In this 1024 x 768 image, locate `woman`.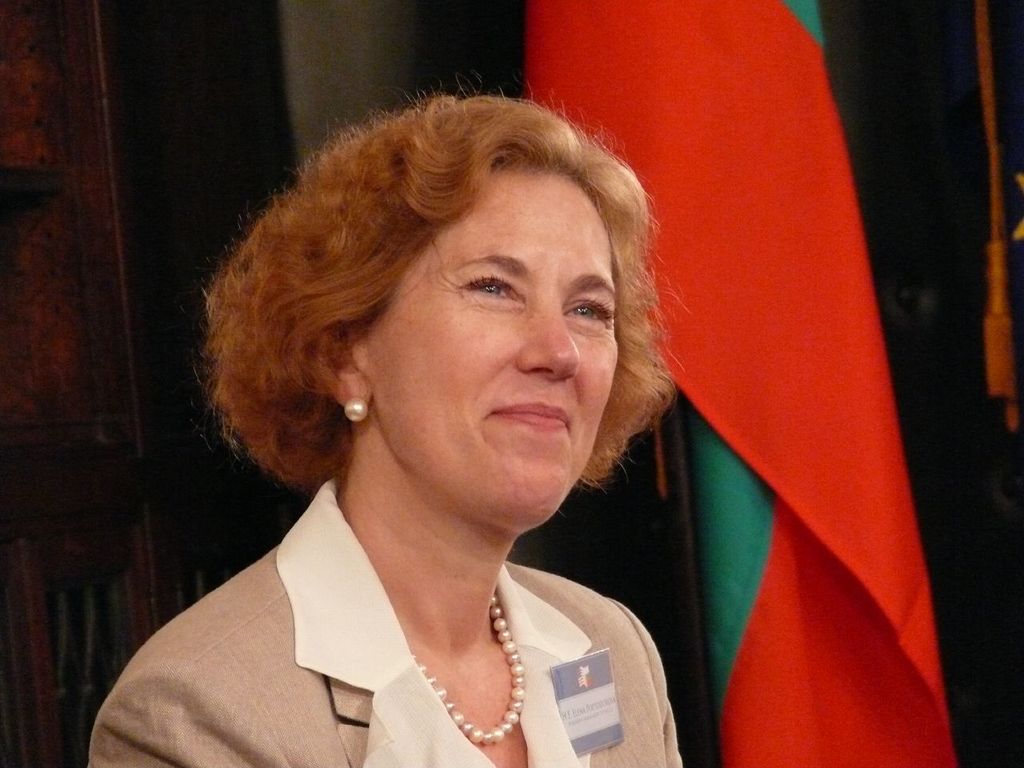
Bounding box: [left=90, top=102, right=702, bottom=767].
